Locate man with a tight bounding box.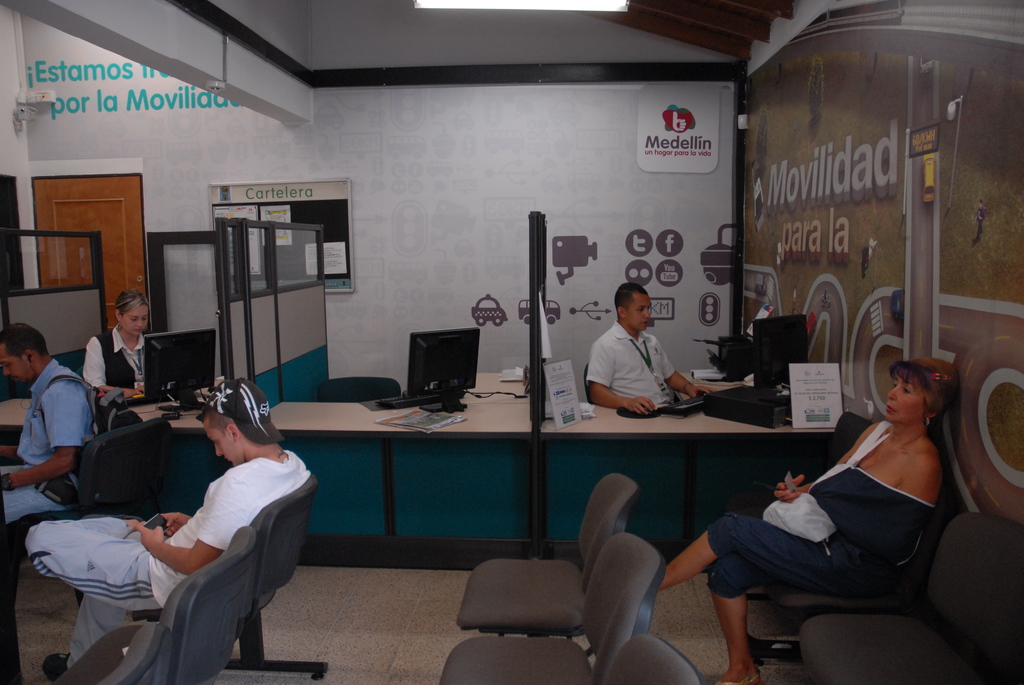
20/374/314/677.
